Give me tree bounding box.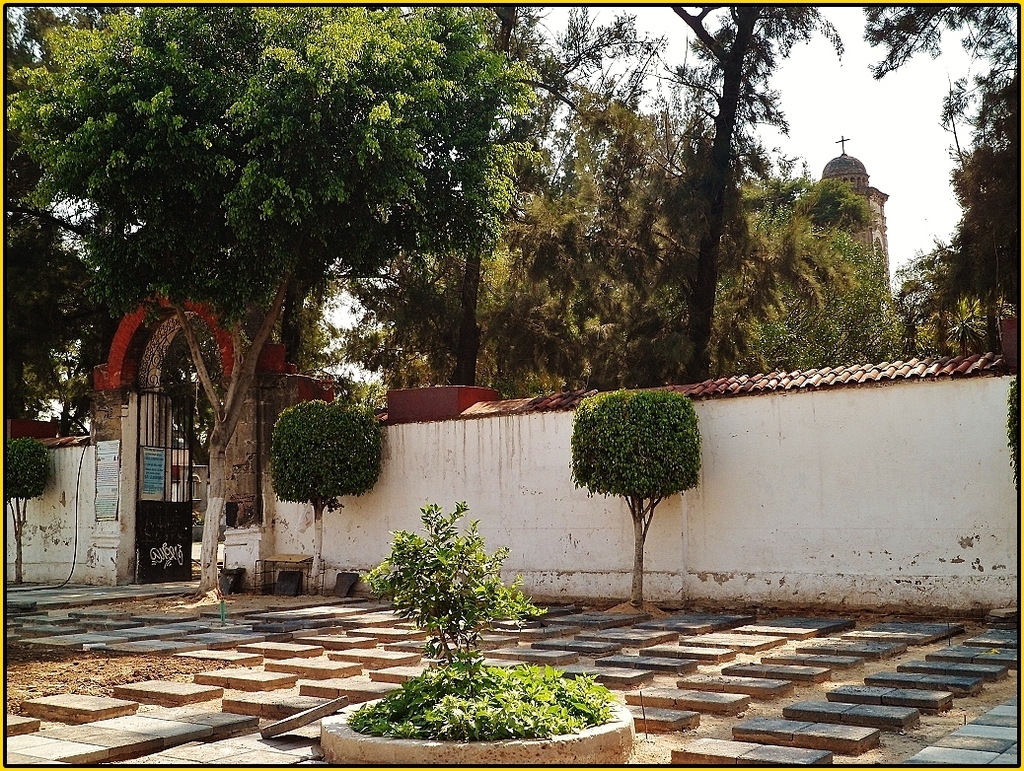
left=280, top=398, right=389, bottom=601.
